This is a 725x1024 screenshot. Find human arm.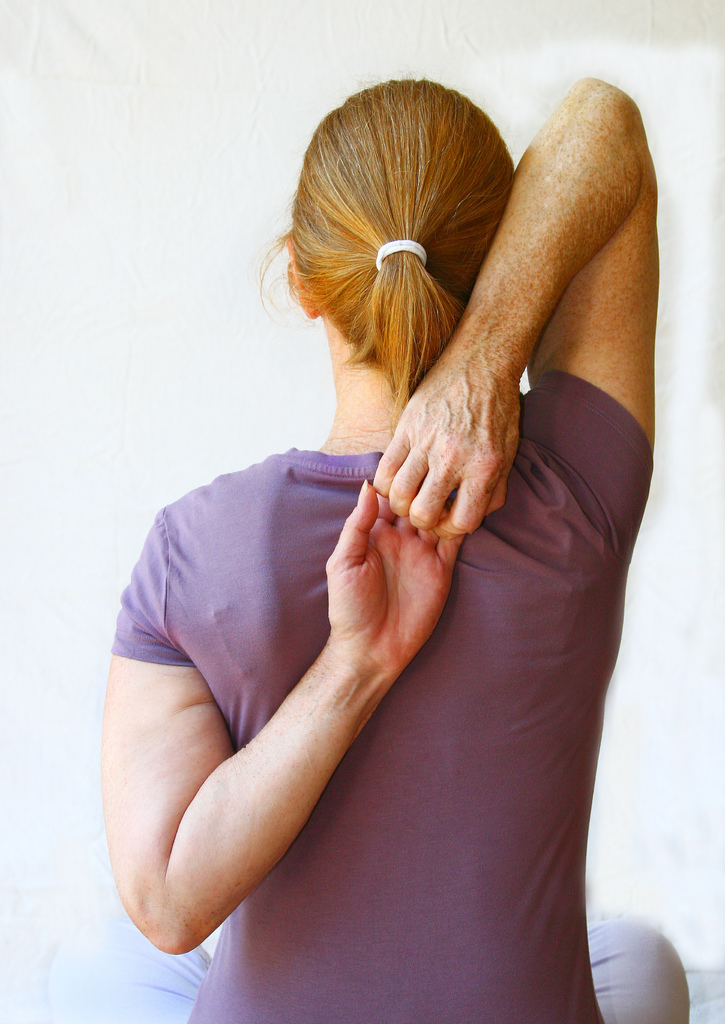
Bounding box: 379,74,660,550.
